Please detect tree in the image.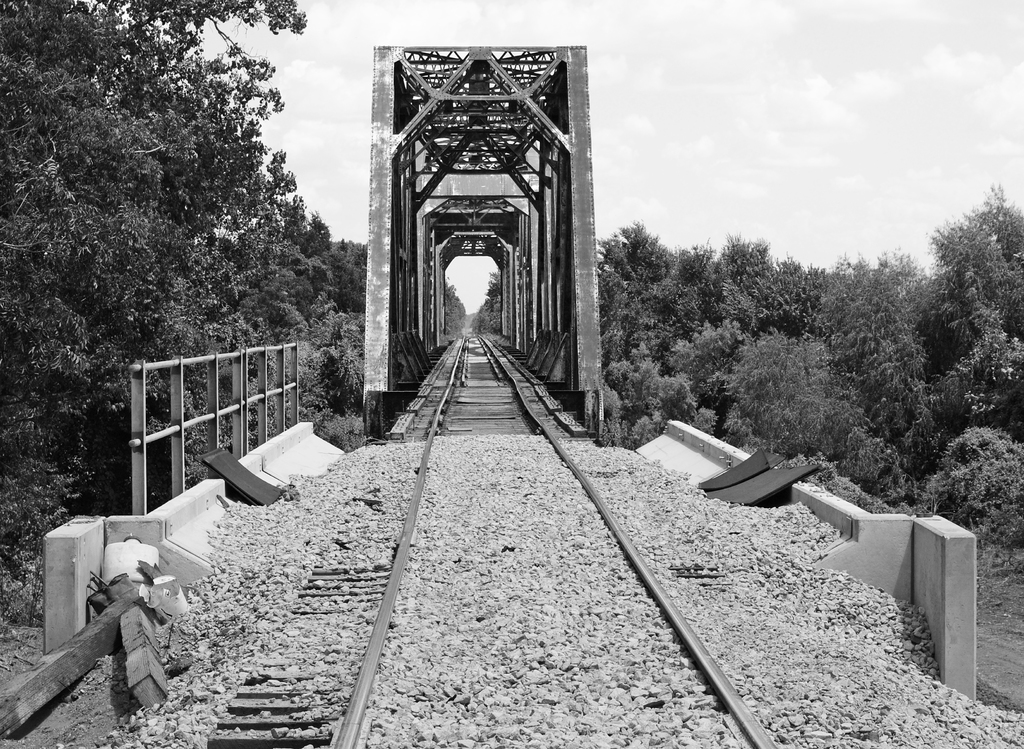
<bbox>438, 283, 462, 344</bbox>.
